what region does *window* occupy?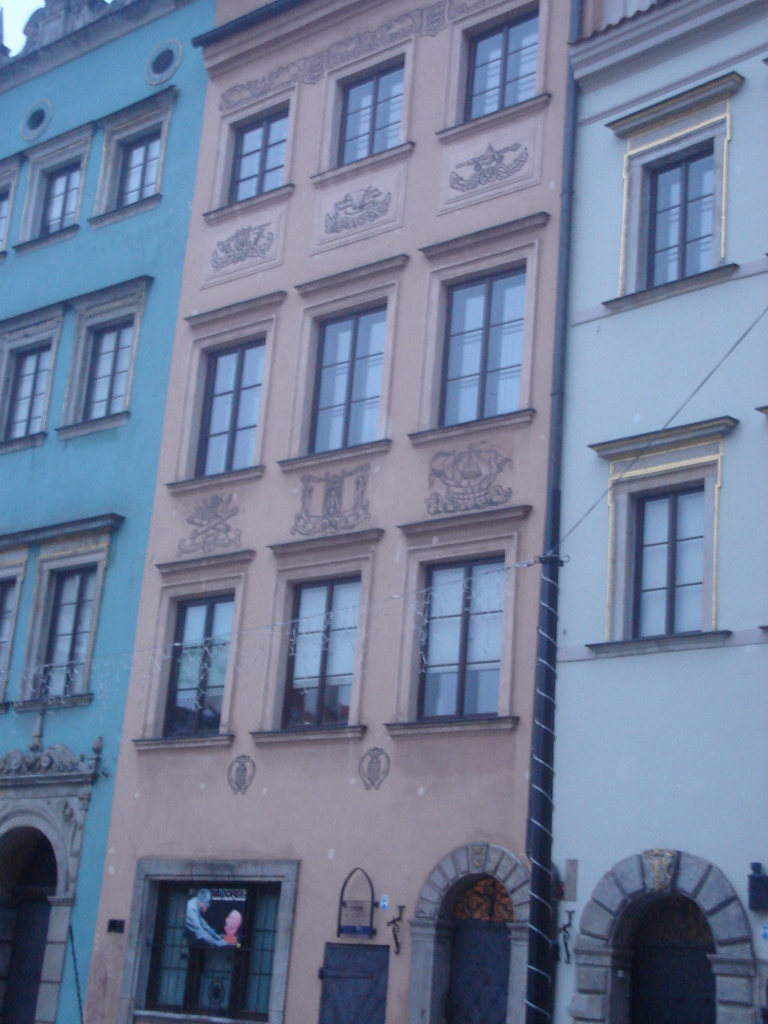
{"x1": 35, "y1": 567, "x2": 93, "y2": 702}.
